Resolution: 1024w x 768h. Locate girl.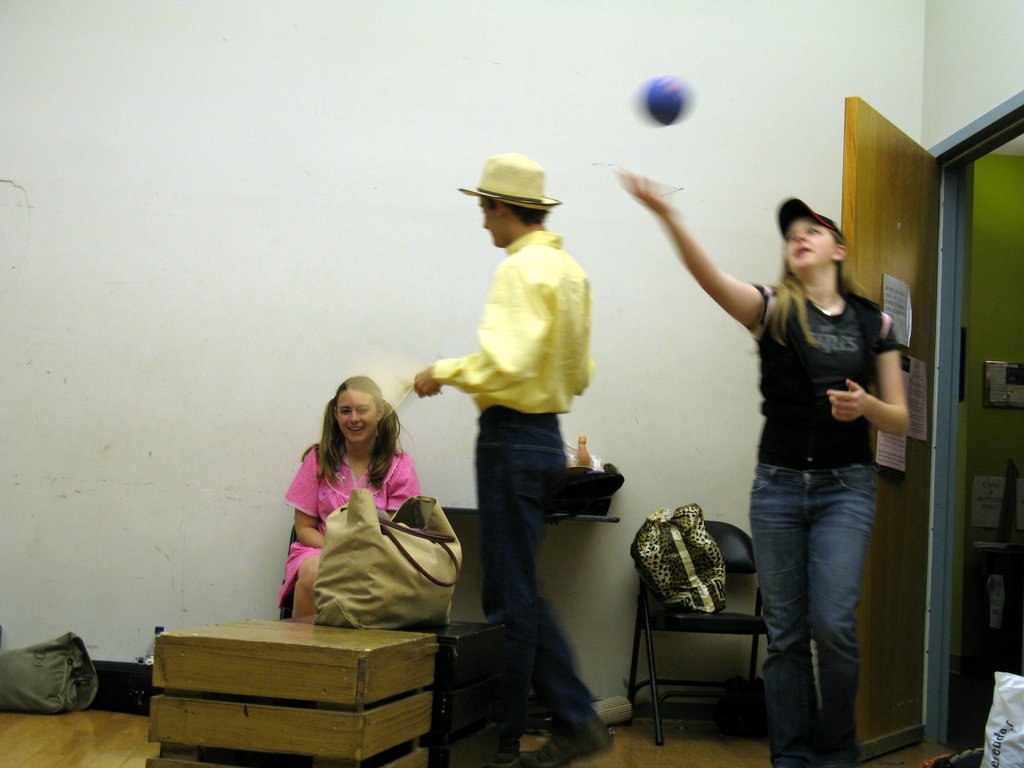
BBox(276, 373, 423, 618).
